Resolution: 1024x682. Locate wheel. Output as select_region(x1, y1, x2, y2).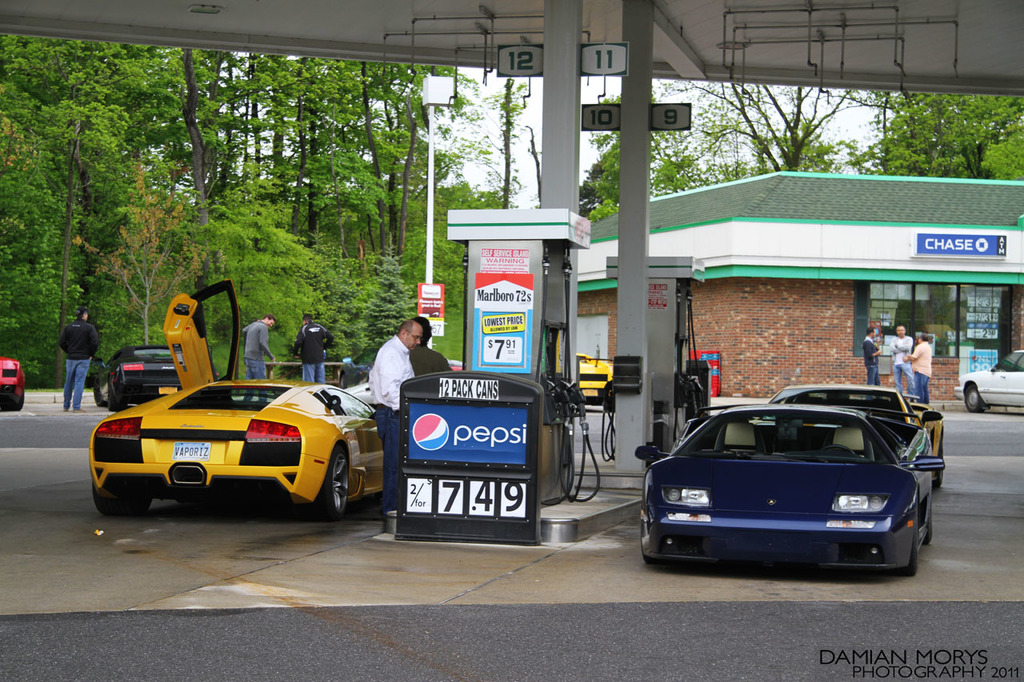
select_region(310, 442, 354, 517).
